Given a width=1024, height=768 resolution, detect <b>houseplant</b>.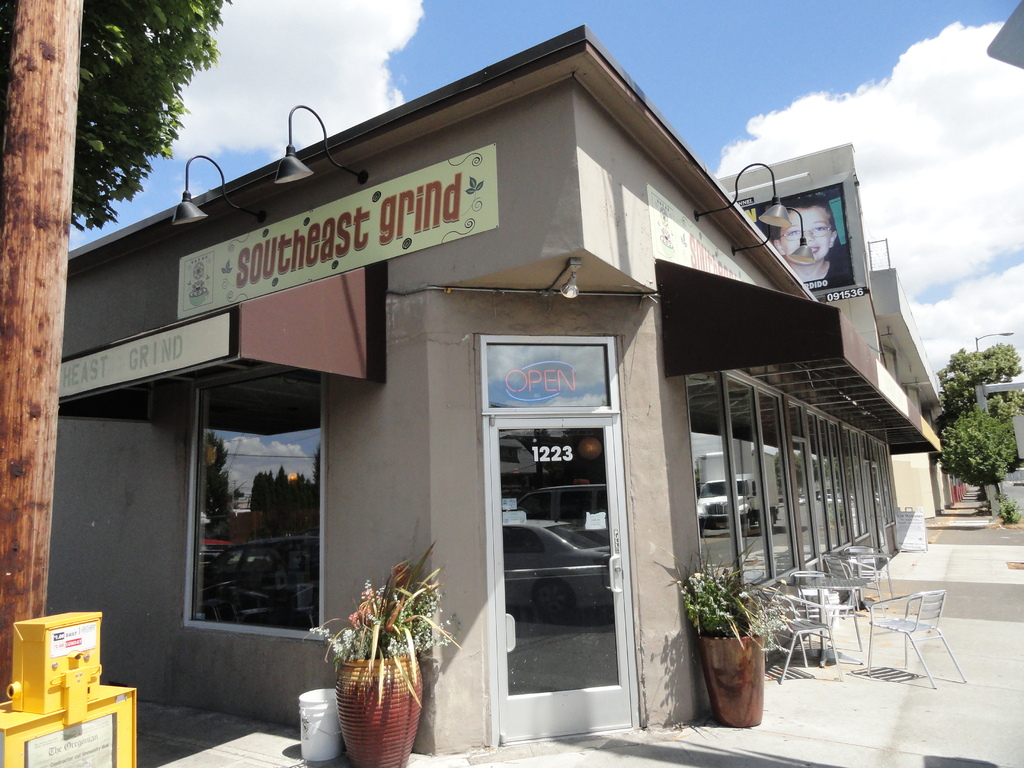
bbox(650, 533, 801, 723).
